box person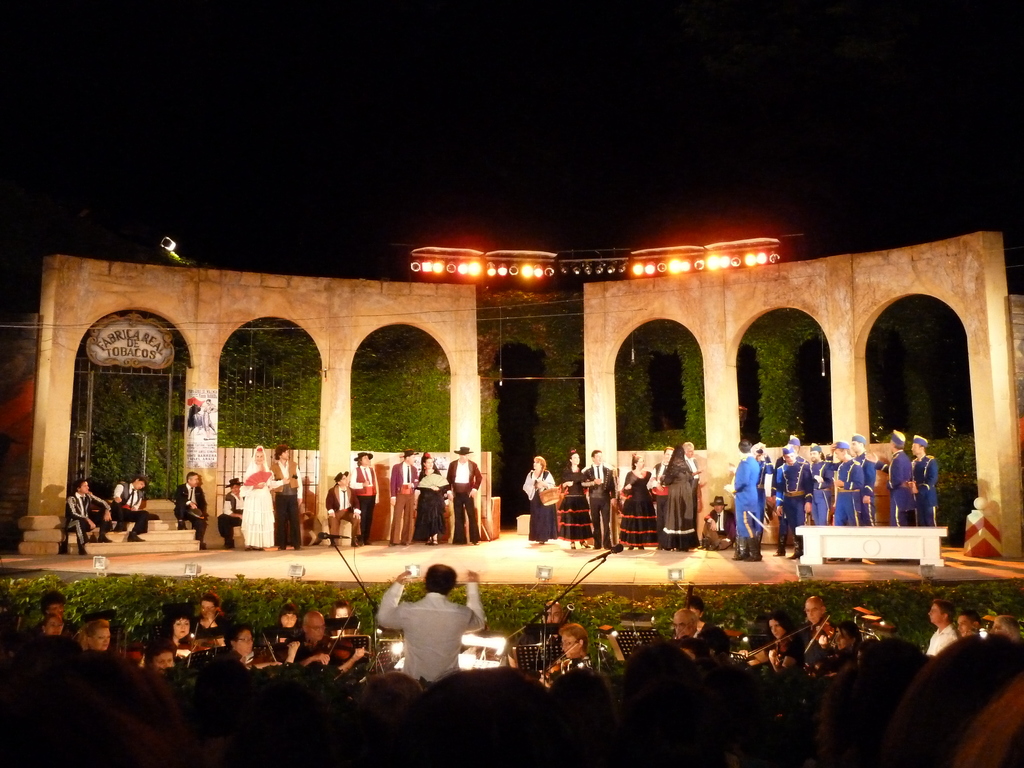
77 617 112 651
